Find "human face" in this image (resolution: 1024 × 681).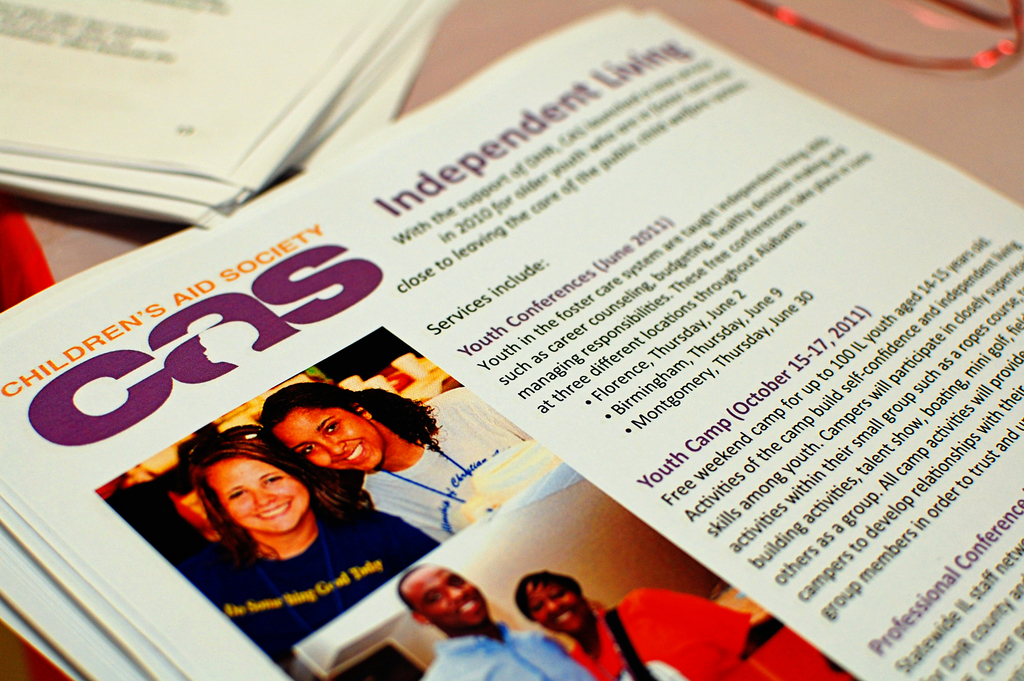
bbox=(424, 566, 484, 624).
